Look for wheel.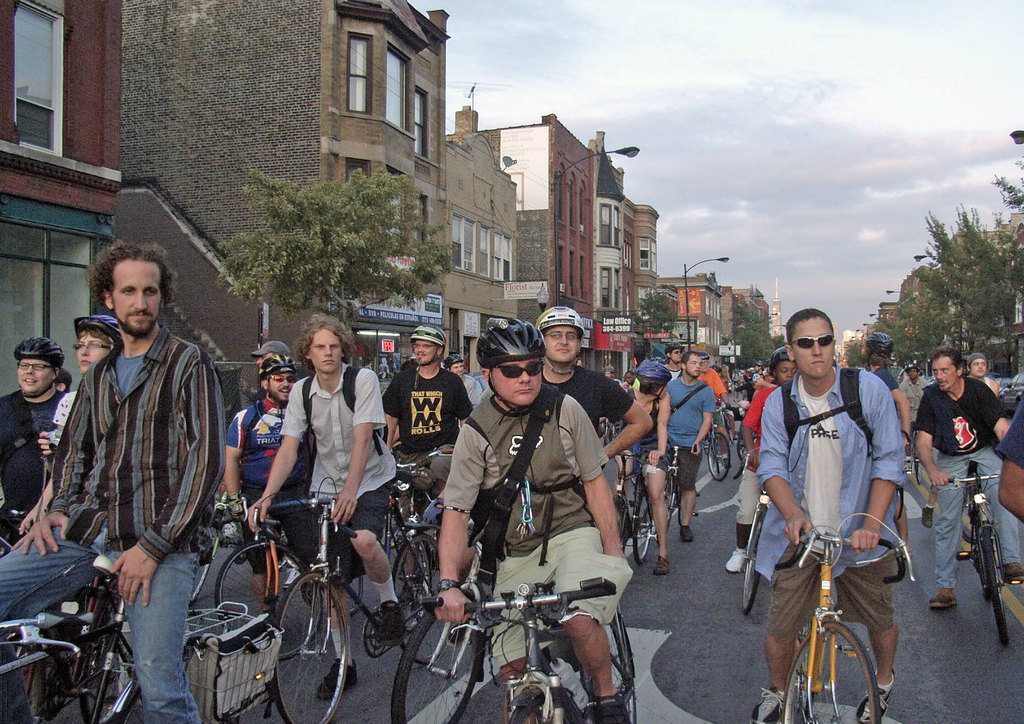
Found: (707, 430, 736, 482).
